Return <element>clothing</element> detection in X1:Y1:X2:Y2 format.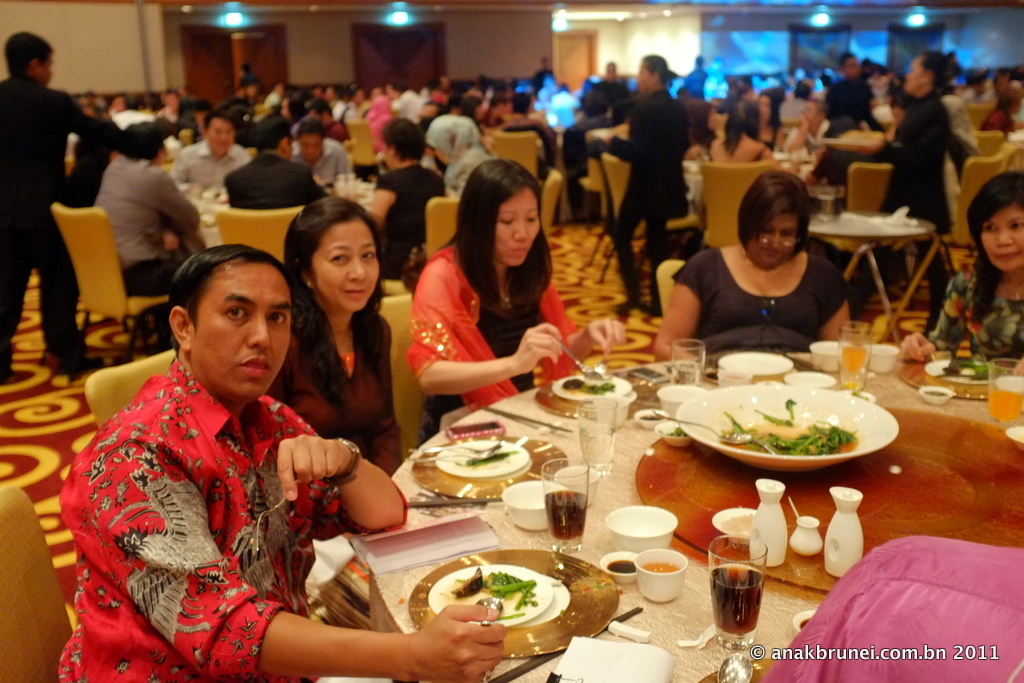
173:136:251:191.
